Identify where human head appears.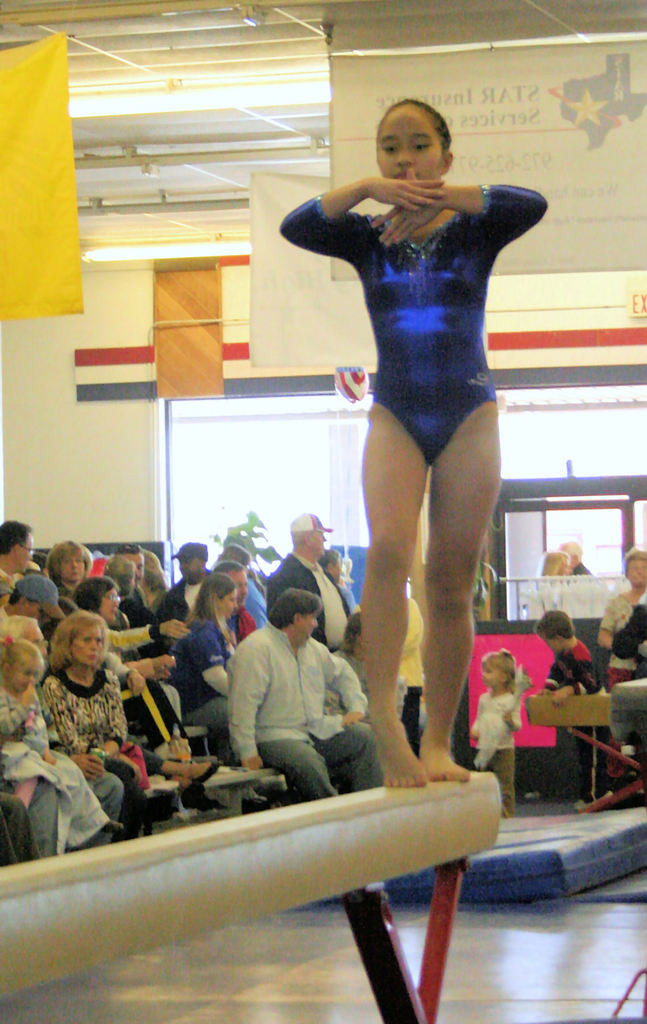
Appears at bbox=(198, 577, 238, 620).
